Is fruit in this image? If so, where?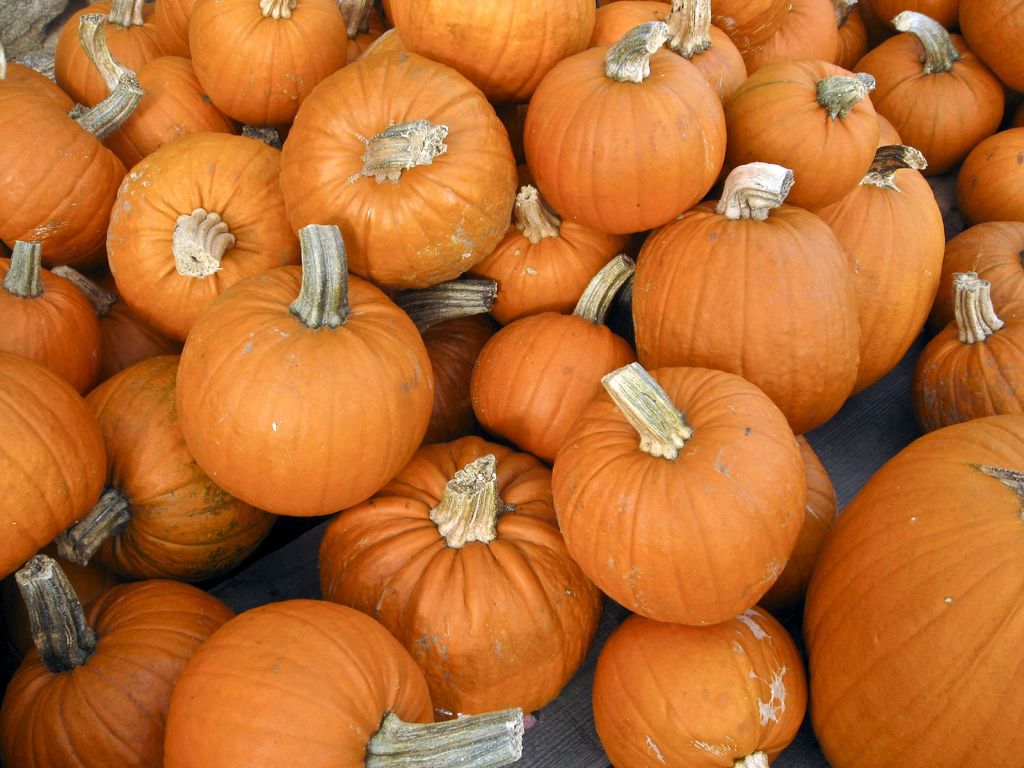
Yes, at locate(868, 30, 1009, 166).
